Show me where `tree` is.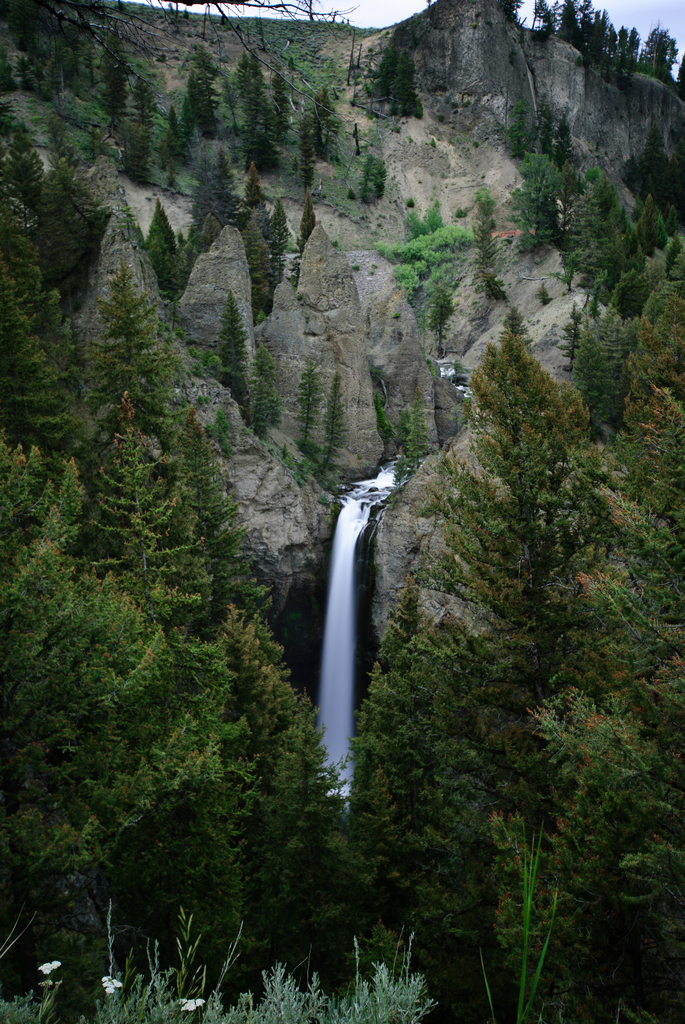
`tree` is at pyautogui.locateOnScreen(0, 881, 457, 1023).
